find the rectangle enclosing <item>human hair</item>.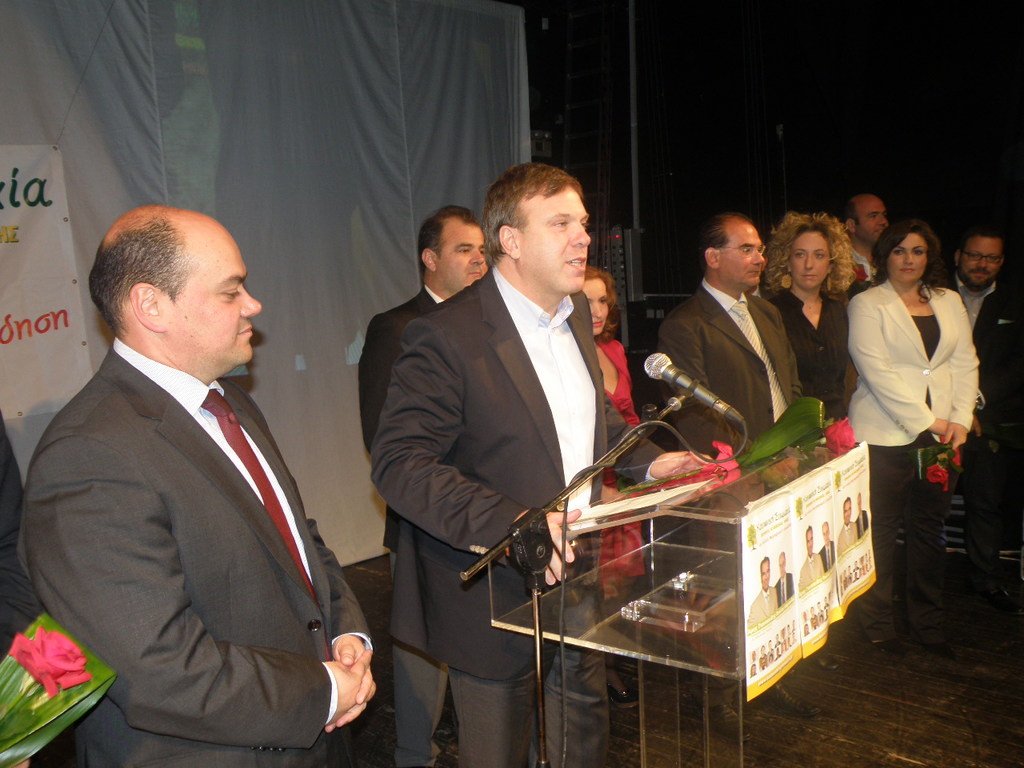
866 218 946 301.
